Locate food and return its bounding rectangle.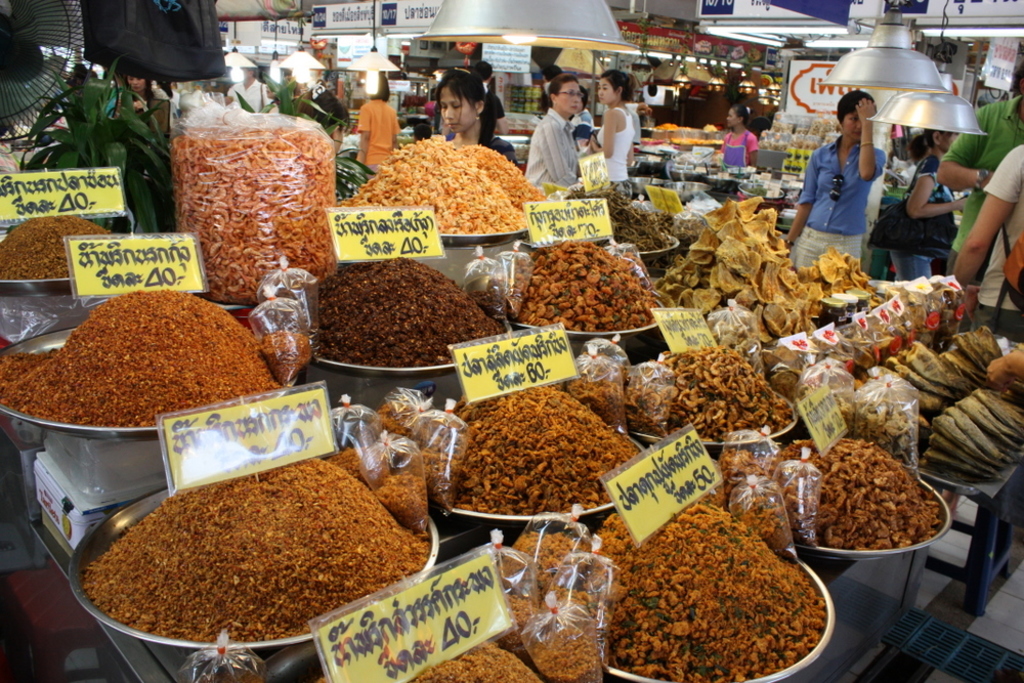
(802, 271, 1023, 488).
